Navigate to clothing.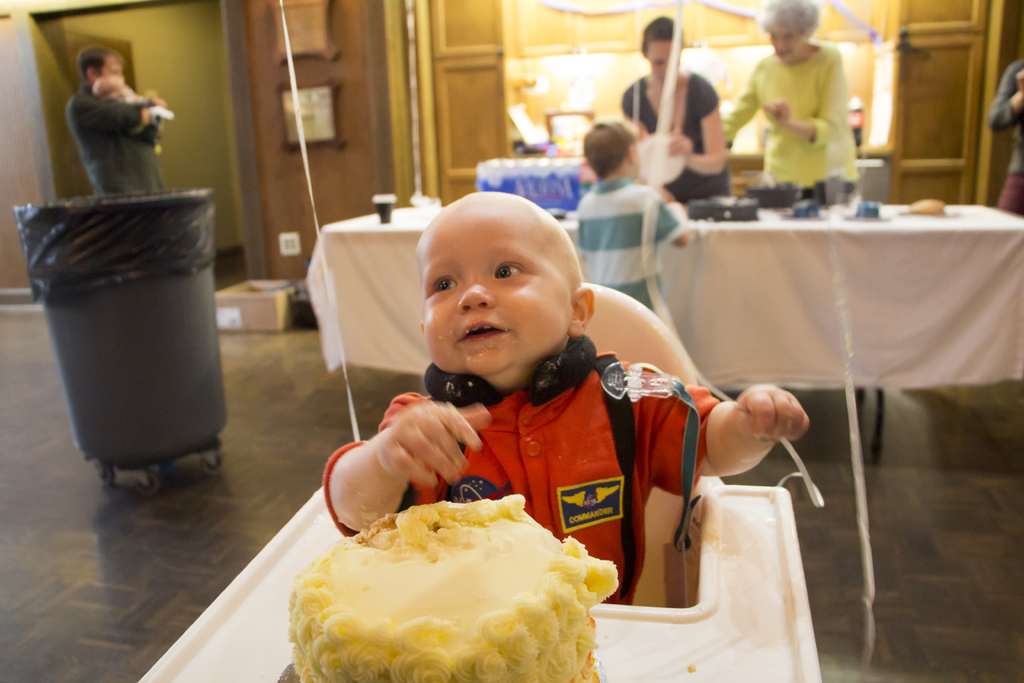
Navigation target: box=[318, 325, 724, 604].
